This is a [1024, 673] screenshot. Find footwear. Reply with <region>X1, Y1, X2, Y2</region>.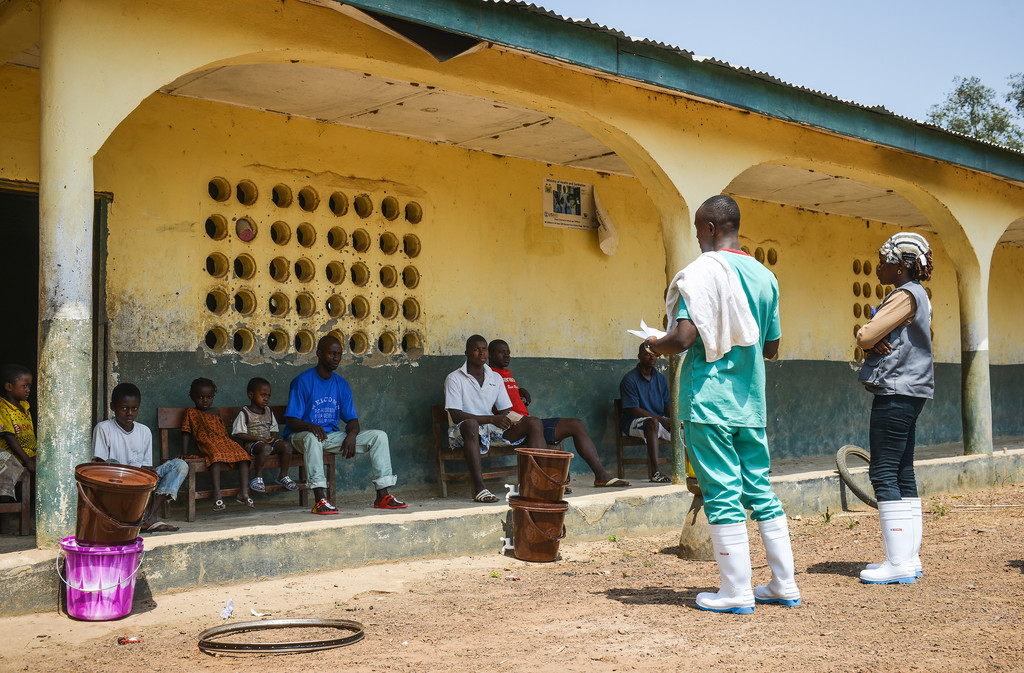
<region>237, 498, 256, 510</region>.
